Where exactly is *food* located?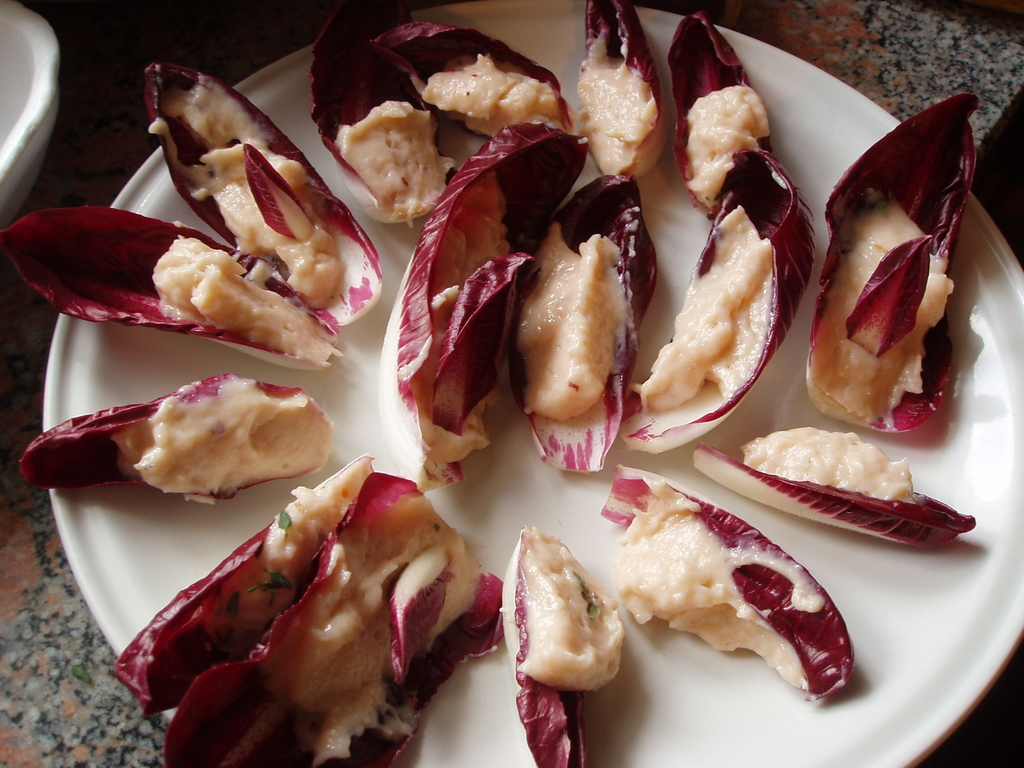
Its bounding box is box=[390, 11, 576, 141].
